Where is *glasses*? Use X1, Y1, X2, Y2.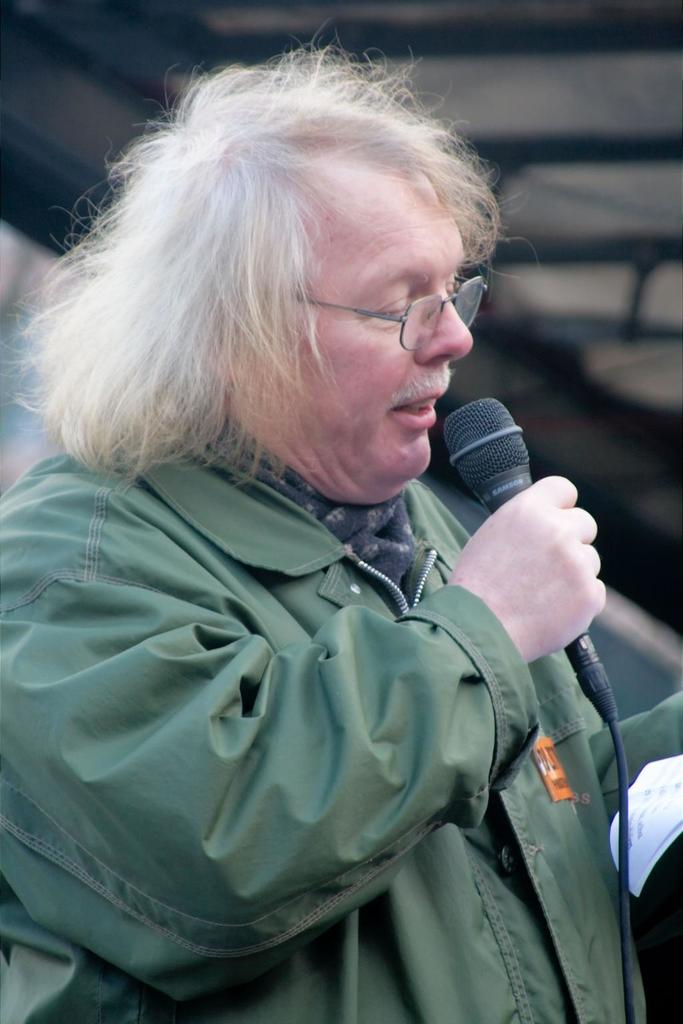
294, 258, 512, 331.
